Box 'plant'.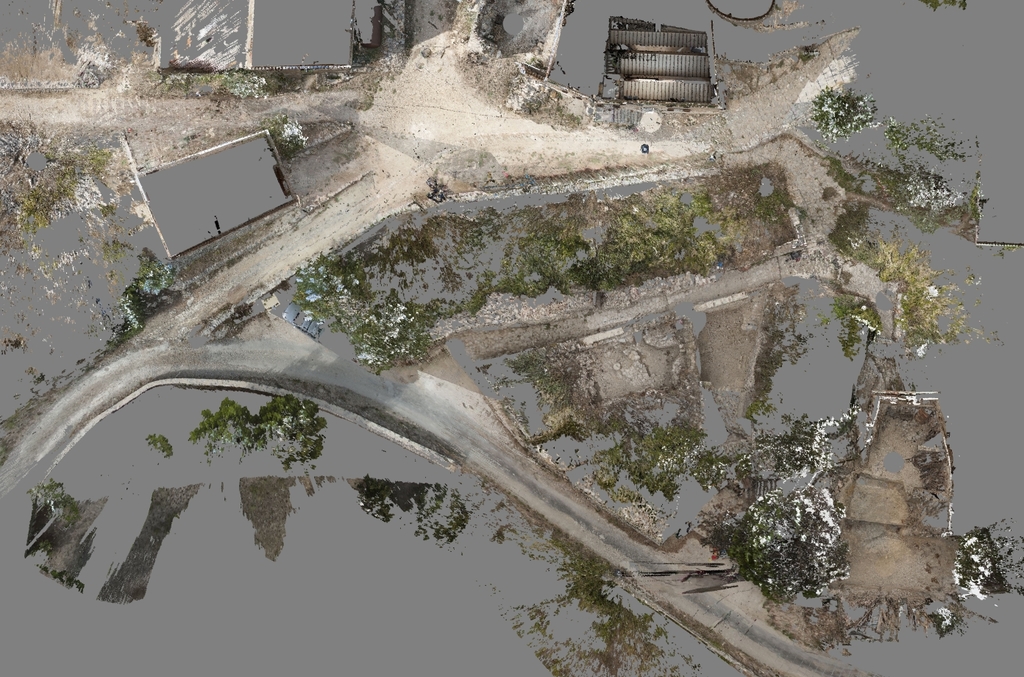
Rect(809, 85, 877, 138).
